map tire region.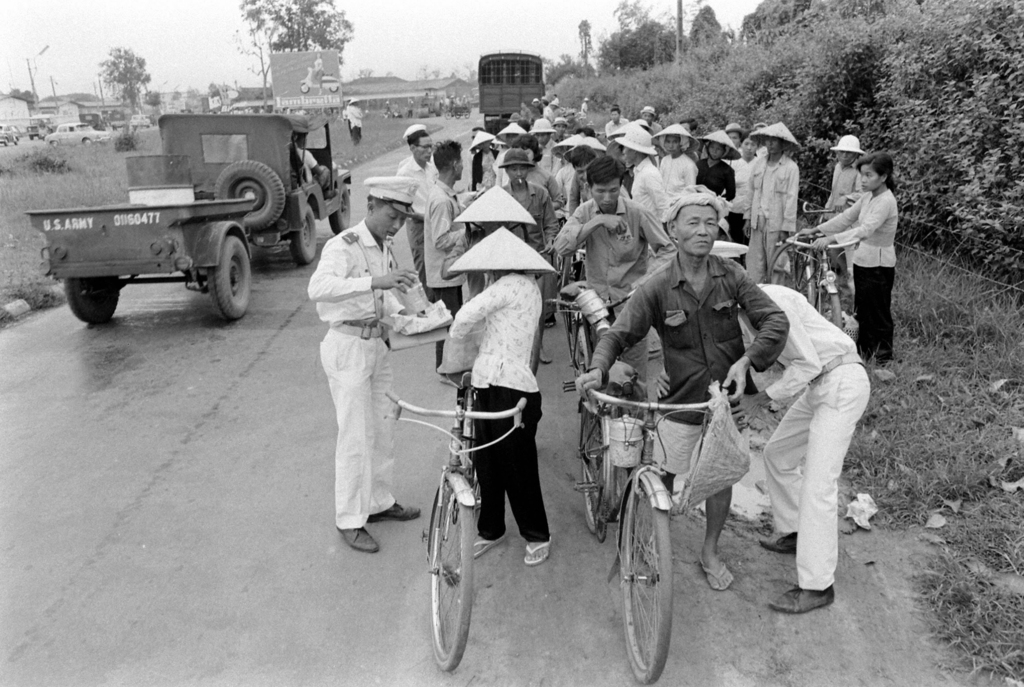
Mapped to {"x1": 50, "y1": 140, "x2": 59, "y2": 148}.
